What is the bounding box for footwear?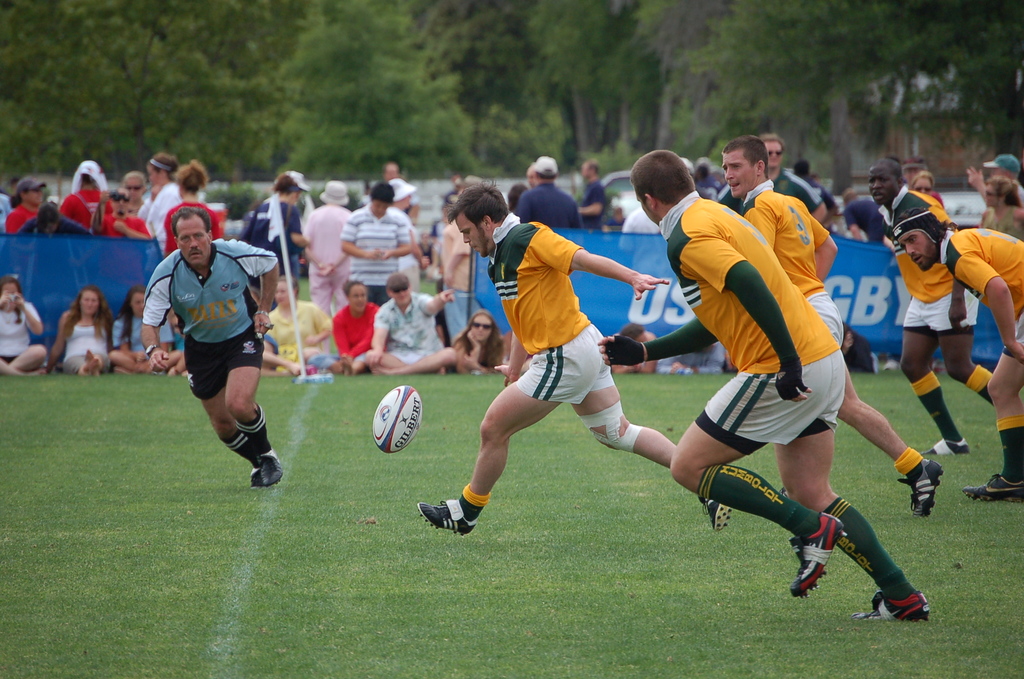
[x1=856, y1=591, x2=931, y2=623].
